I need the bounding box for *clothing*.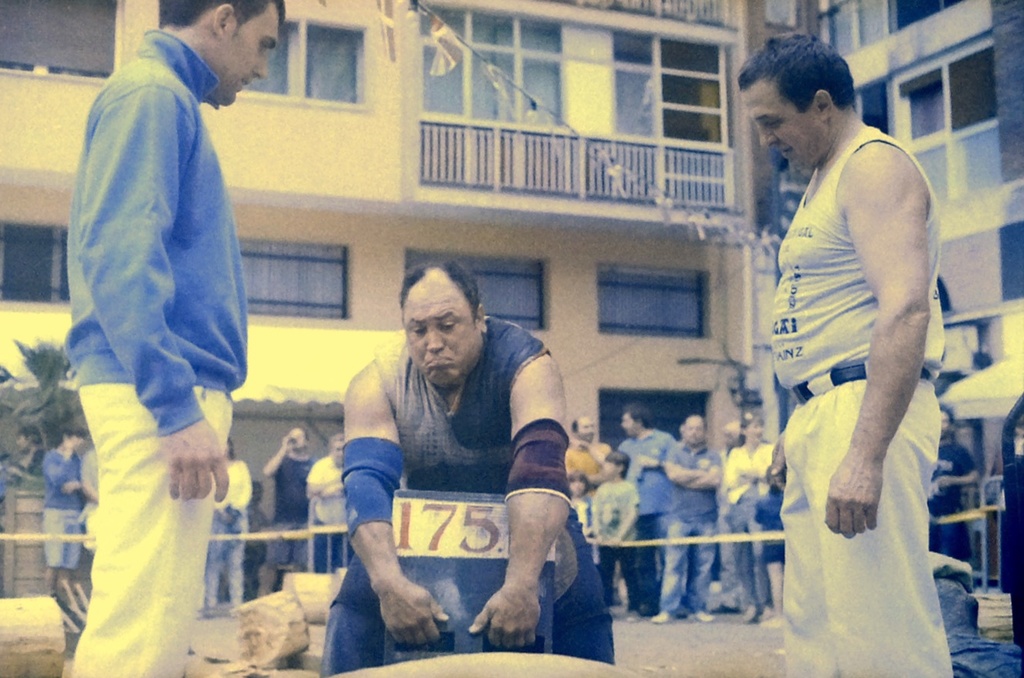
Here it is: [x1=300, y1=452, x2=353, y2=569].
